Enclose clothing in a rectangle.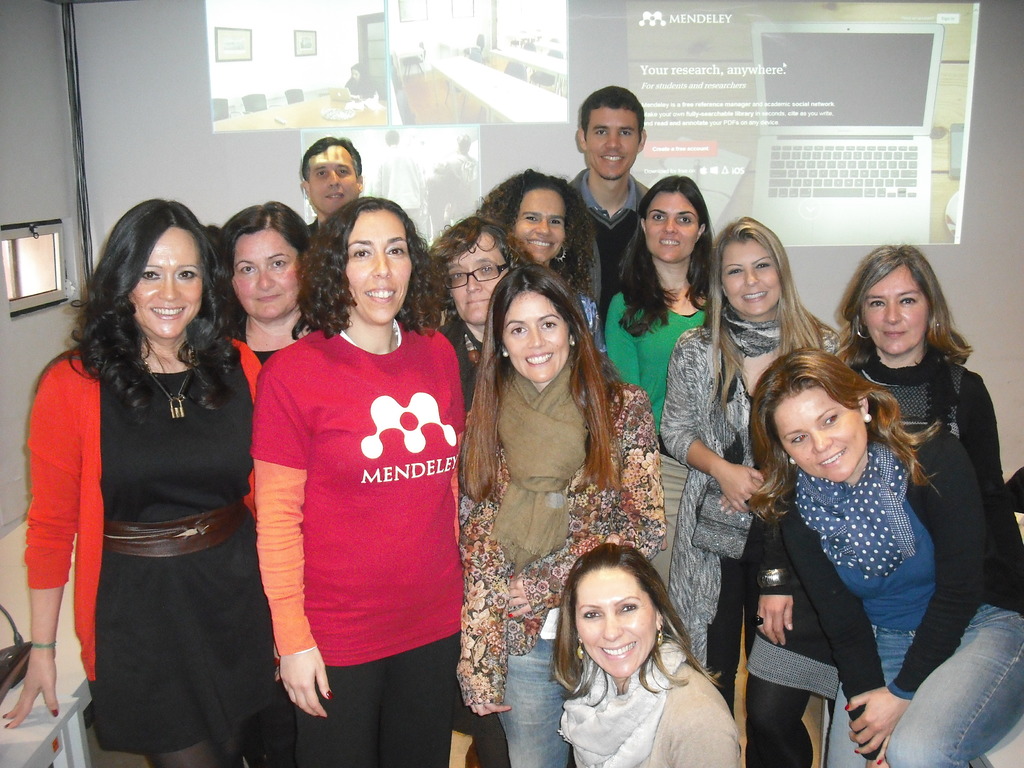
[824, 596, 1023, 767].
